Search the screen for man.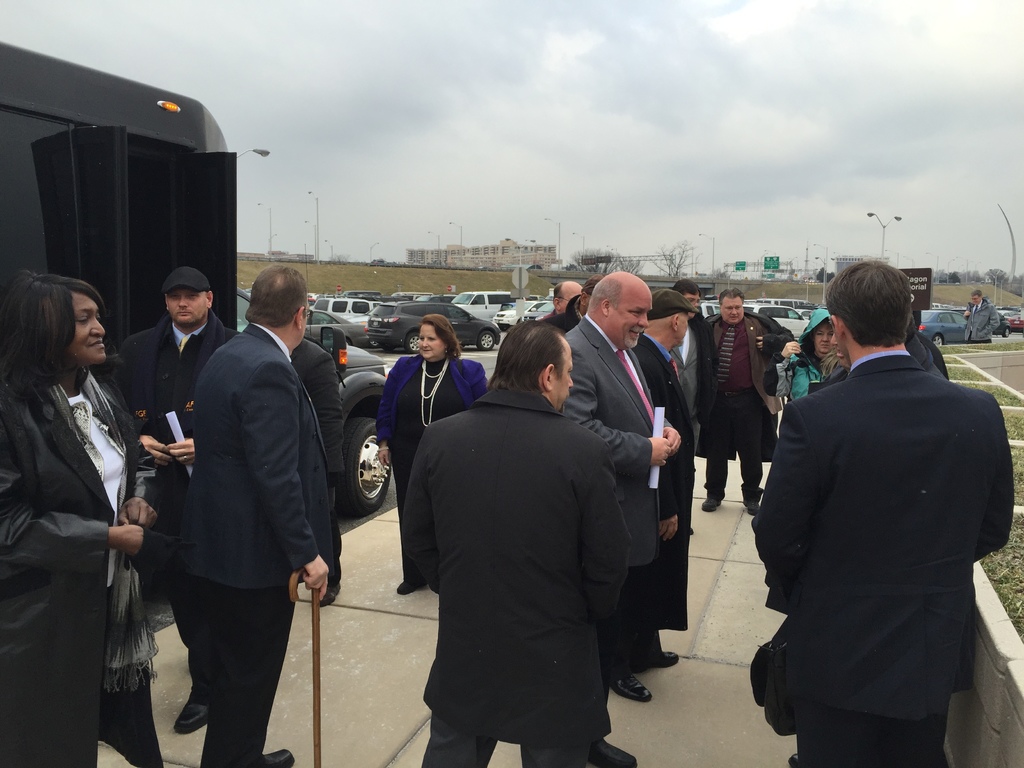
Found at 117,264,237,729.
